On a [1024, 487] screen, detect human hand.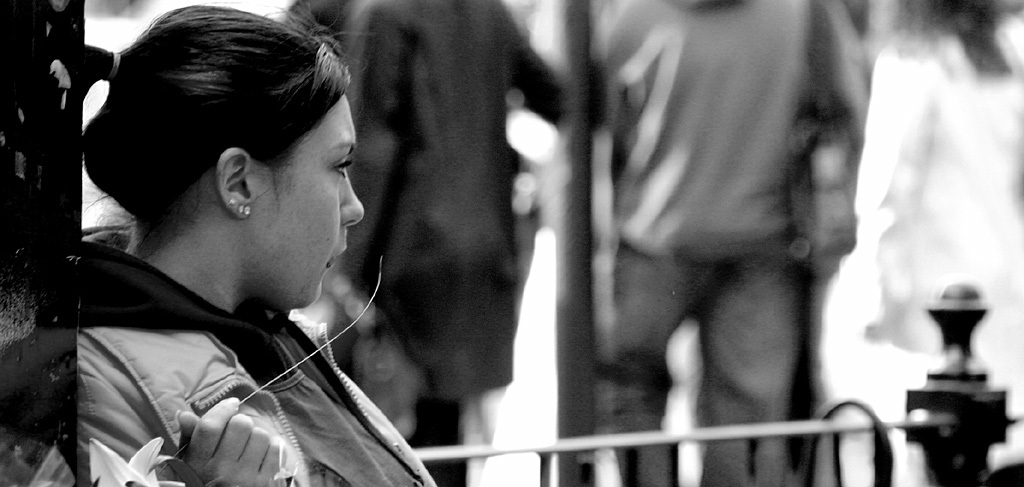
BBox(147, 385, 283, 472).
